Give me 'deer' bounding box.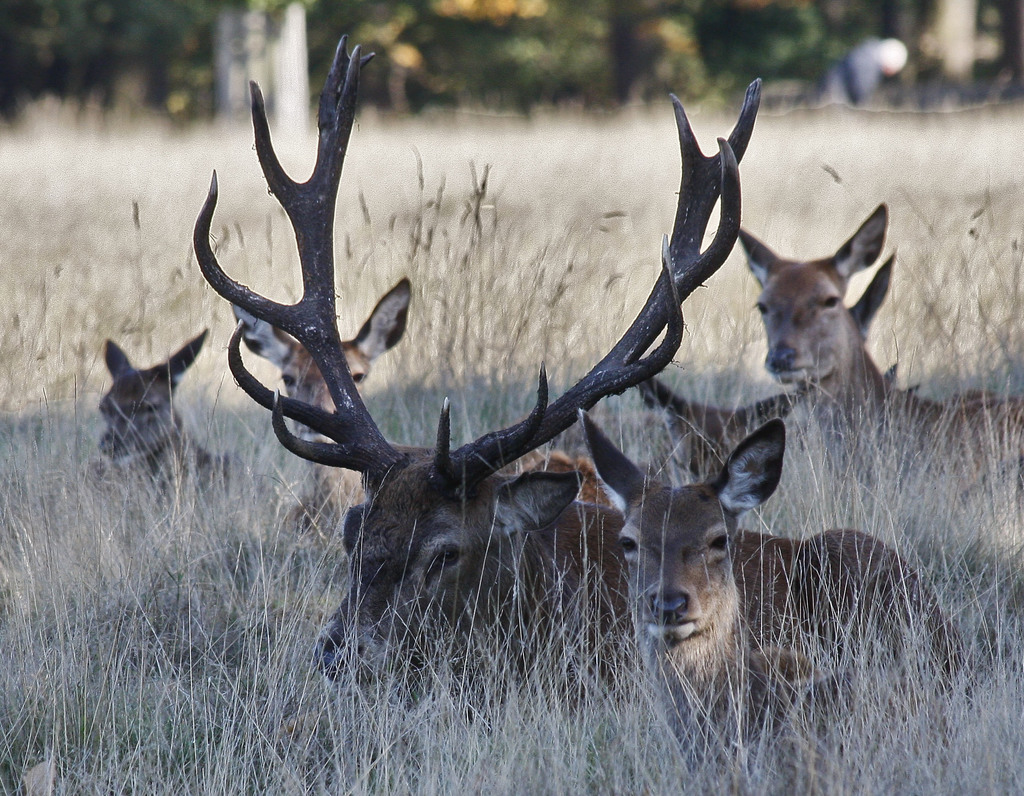
l=230, t=275, r=410, b=557.
